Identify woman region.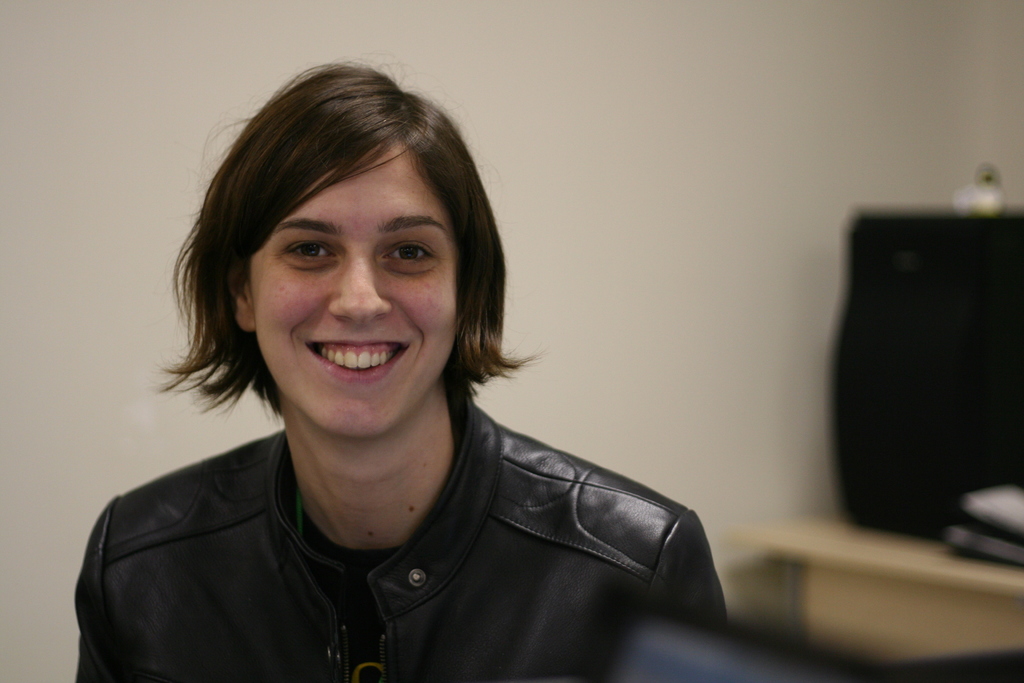
Region: pyautogui.locateOnScreen(84, 69, 738, 682).
